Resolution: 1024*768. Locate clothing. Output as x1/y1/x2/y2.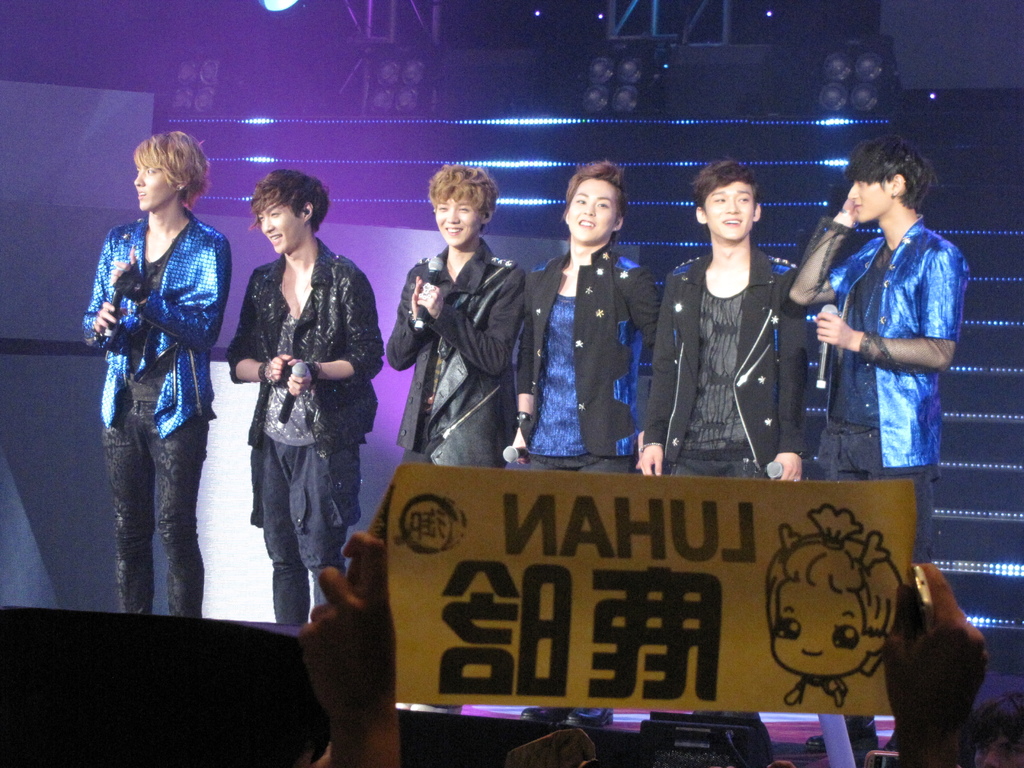
232/234/382/628.
